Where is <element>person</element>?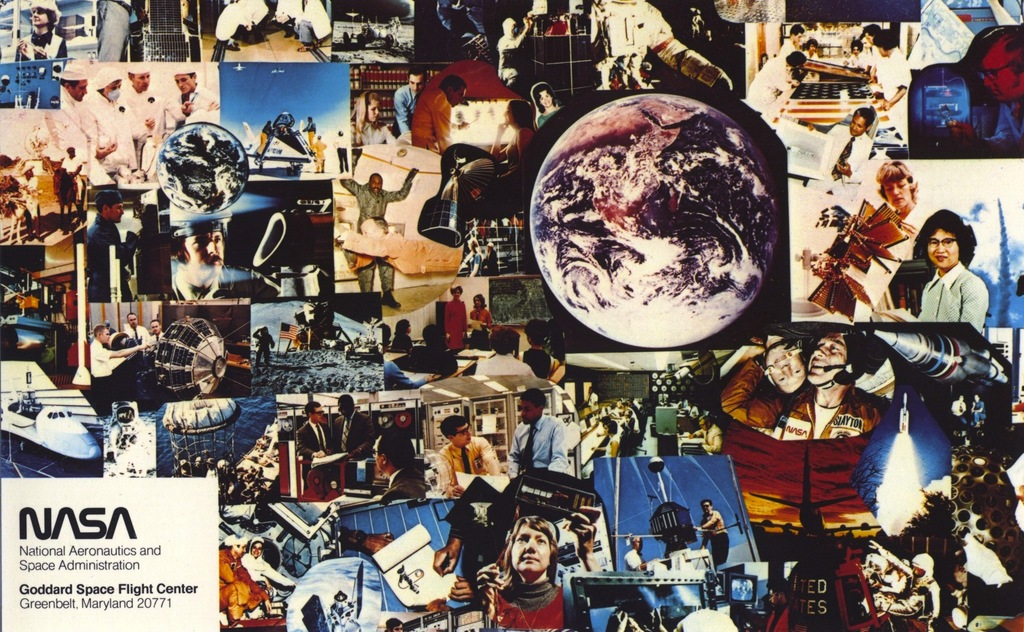
<box>333,388,371,457</box>.
